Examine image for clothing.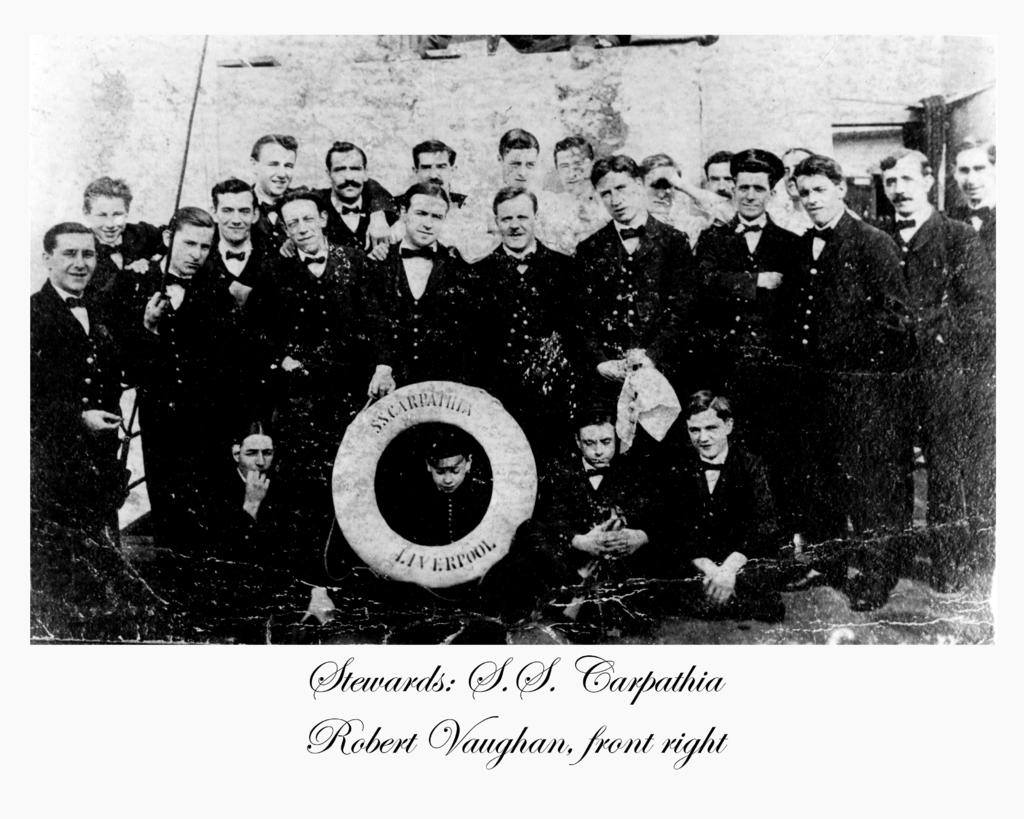
Examination result: <region>24, 277, 130, 494</region>.
